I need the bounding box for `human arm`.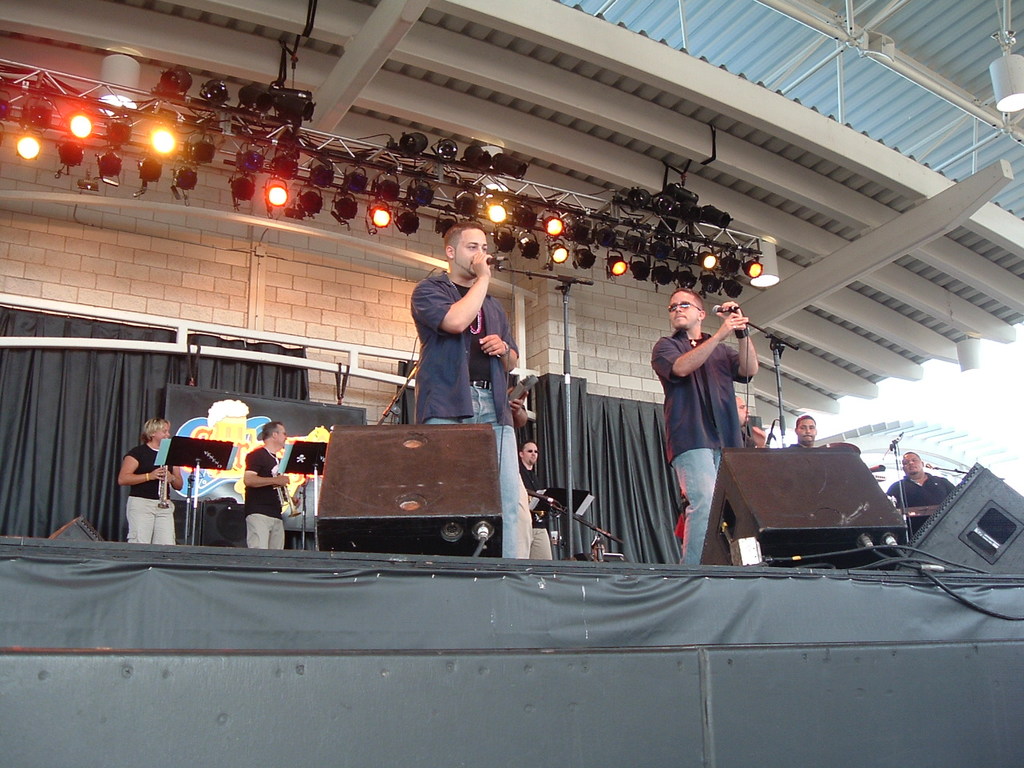
Here it is: left=110, top=455, right=179, bottom=479.
